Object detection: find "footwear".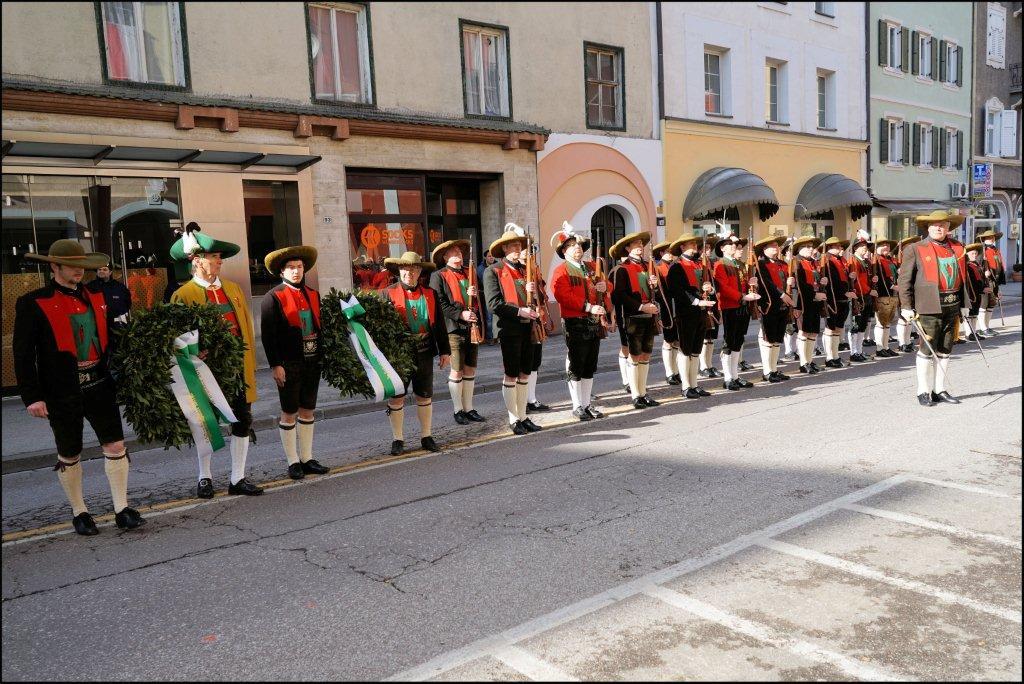
box=[813, 362, 825, 371].
